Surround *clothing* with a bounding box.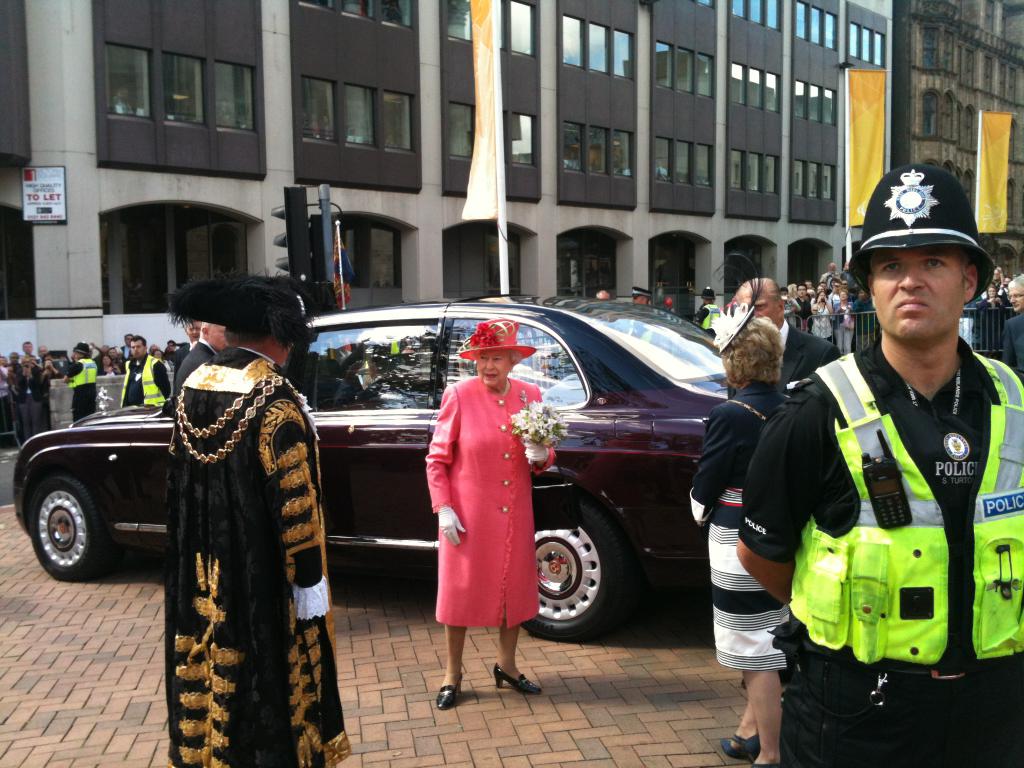
region(30, 364, 50, 436).
